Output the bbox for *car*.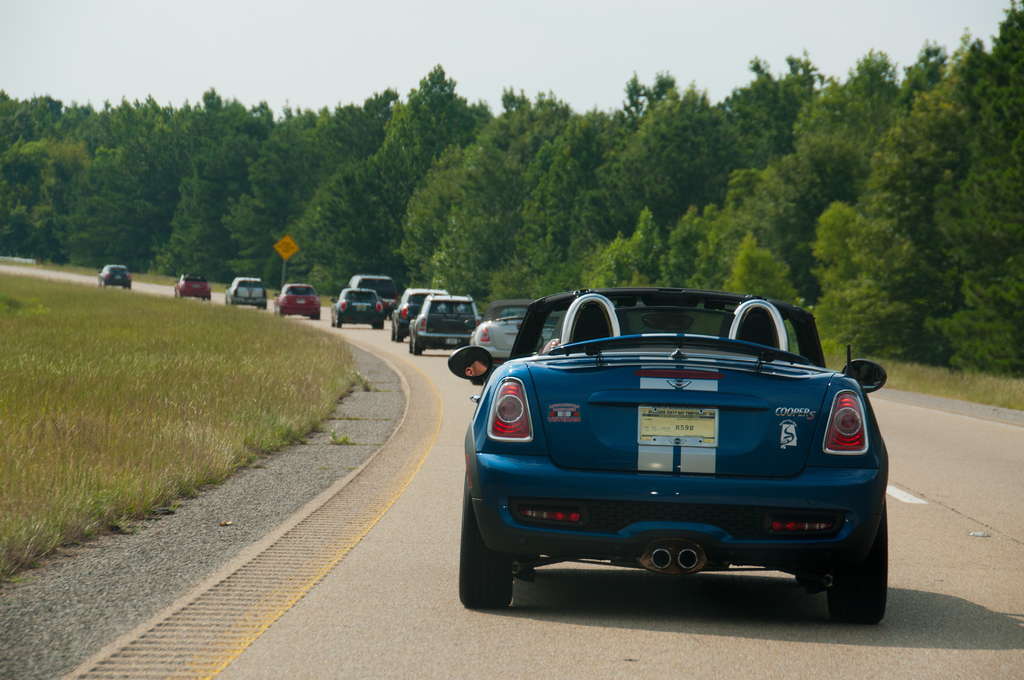
<box>476,303,547,358</box>.
